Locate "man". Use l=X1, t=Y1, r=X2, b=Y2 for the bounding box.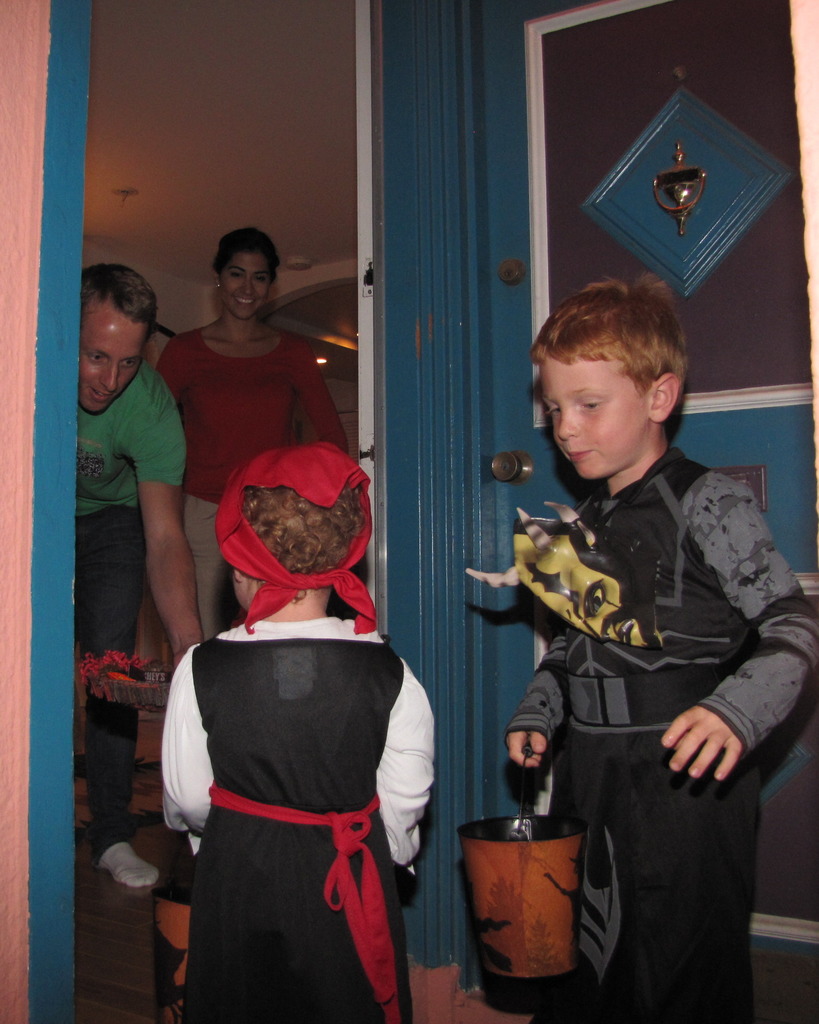
l=79, t=247, r=218, b=662.
